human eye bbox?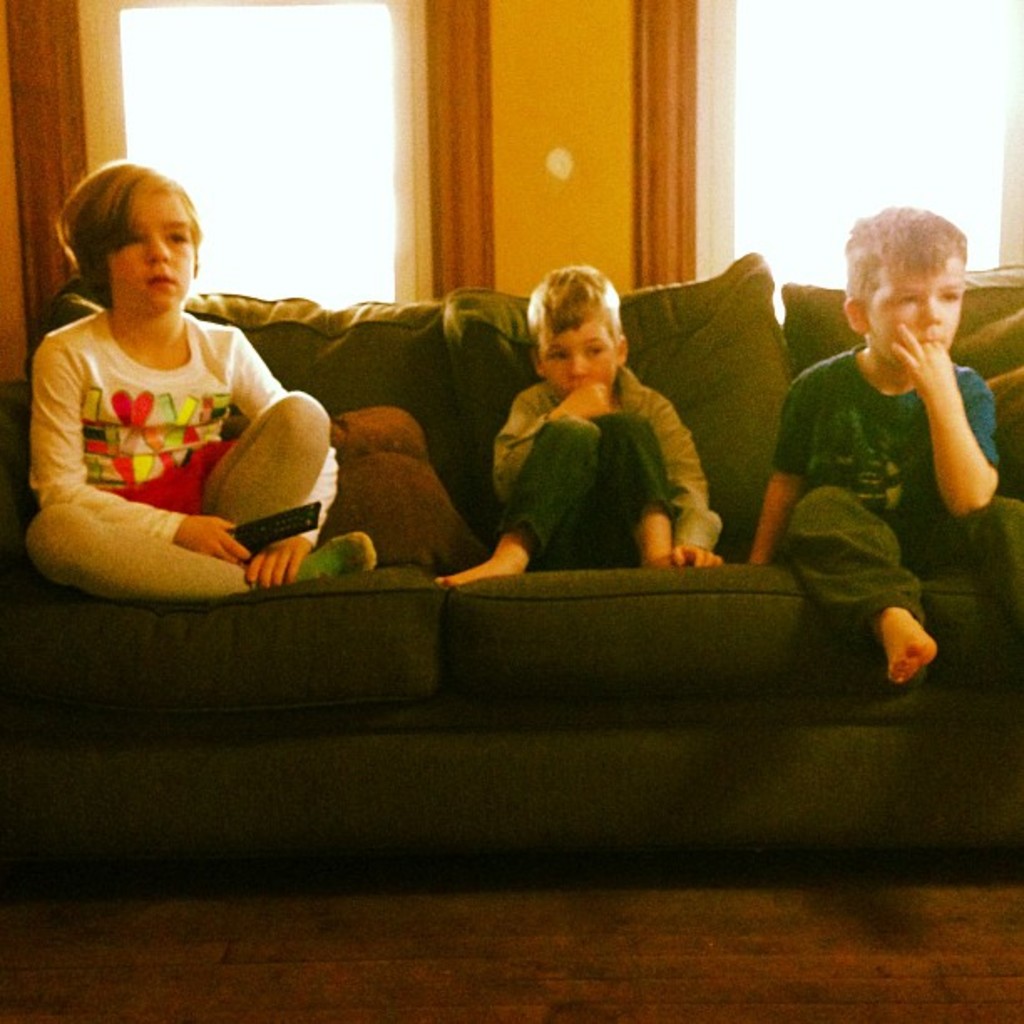
(164,223,191,248)
